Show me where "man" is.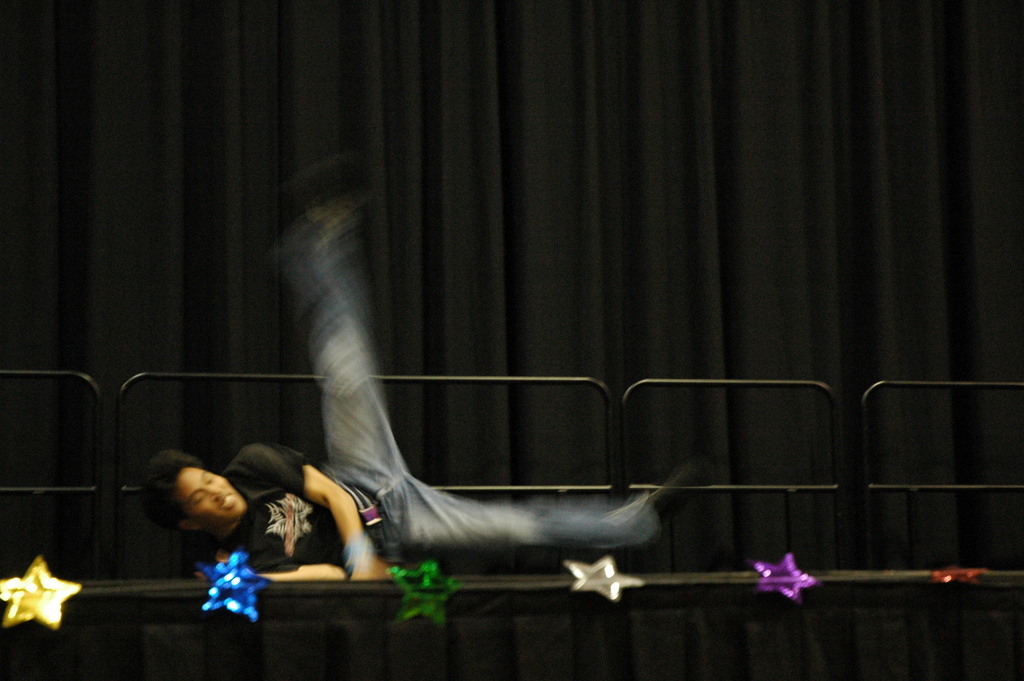
"man" is at {"x1": 142, "y1": 145, "x2": 721, "y2": 583}.
